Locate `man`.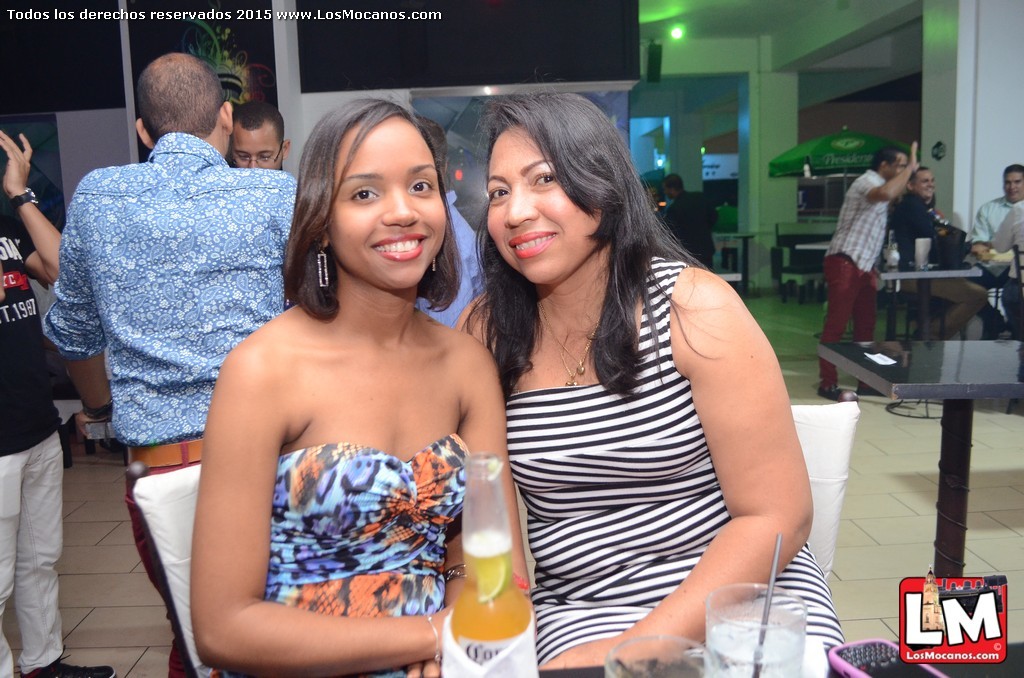
Bounding box: Rect(819, 139, 921, 404).
